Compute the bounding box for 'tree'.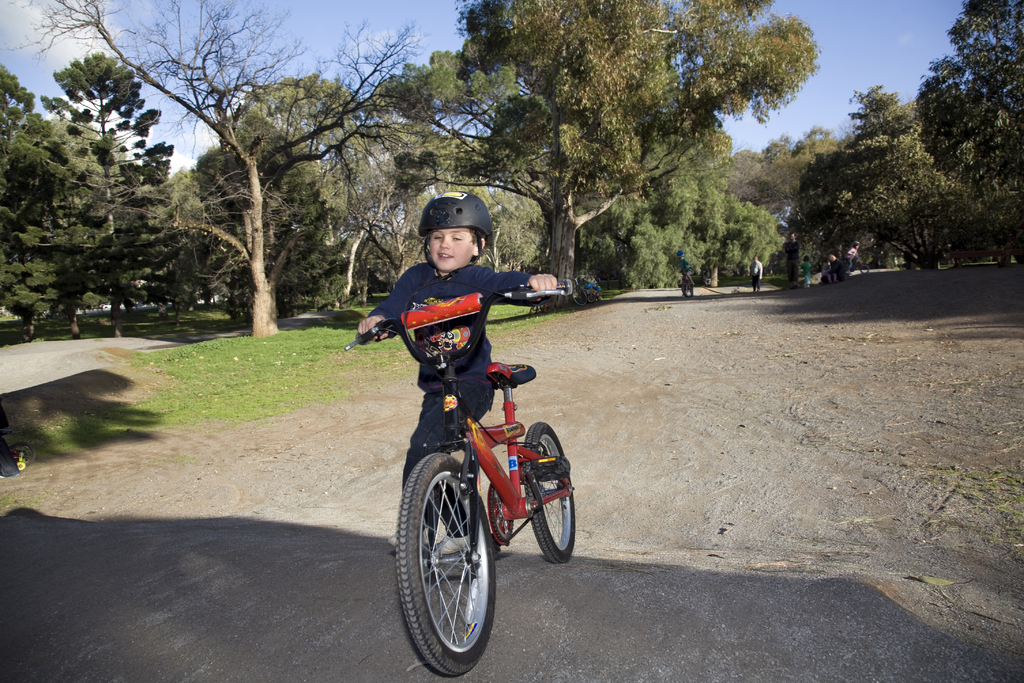
bbox=[10, 0, 426, 336].
